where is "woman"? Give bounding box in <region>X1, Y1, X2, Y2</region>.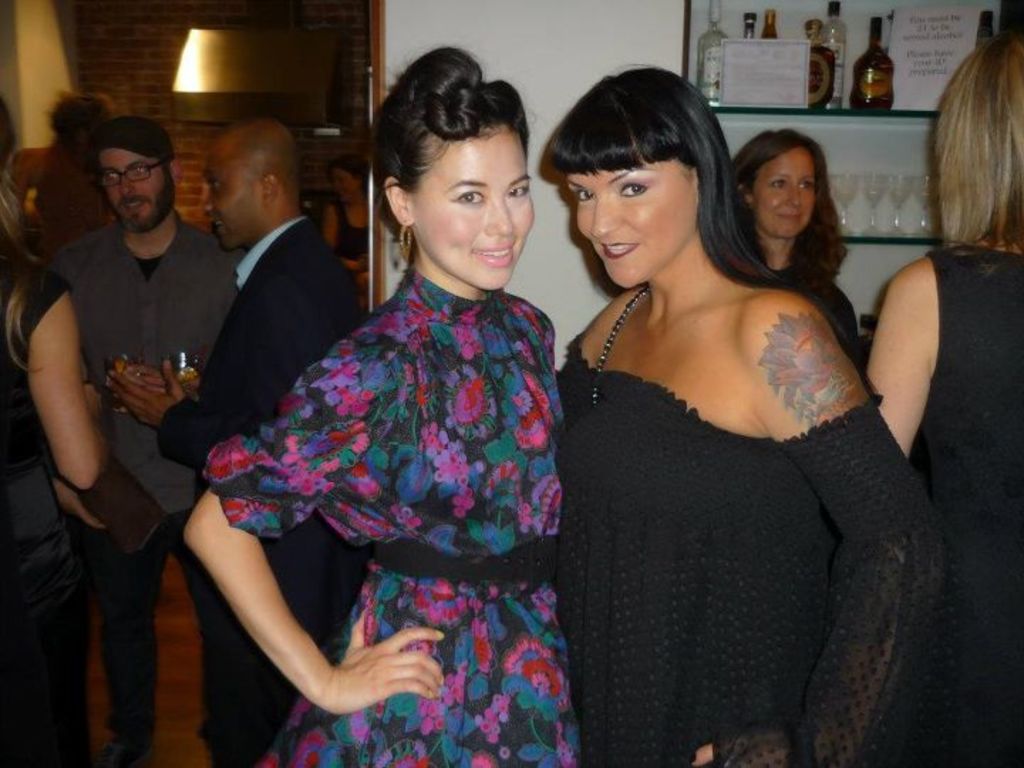
<region>0, 87, 107, 767</region>.
